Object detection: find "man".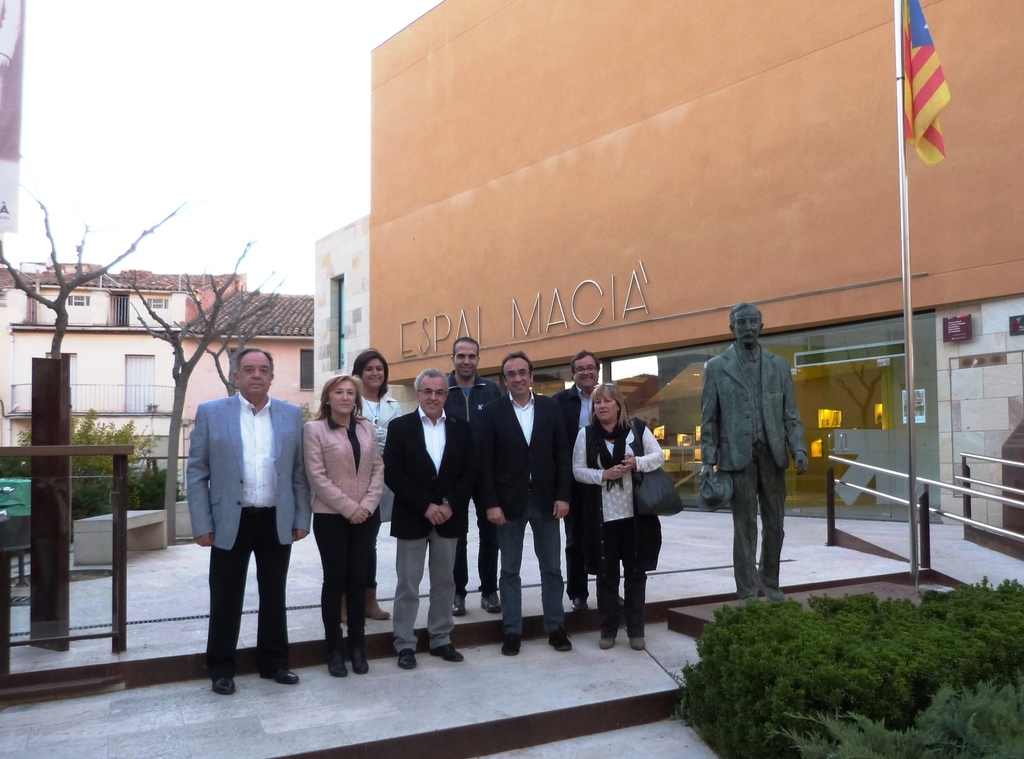
x1=696, y1=304, x2=808, y2=607.
